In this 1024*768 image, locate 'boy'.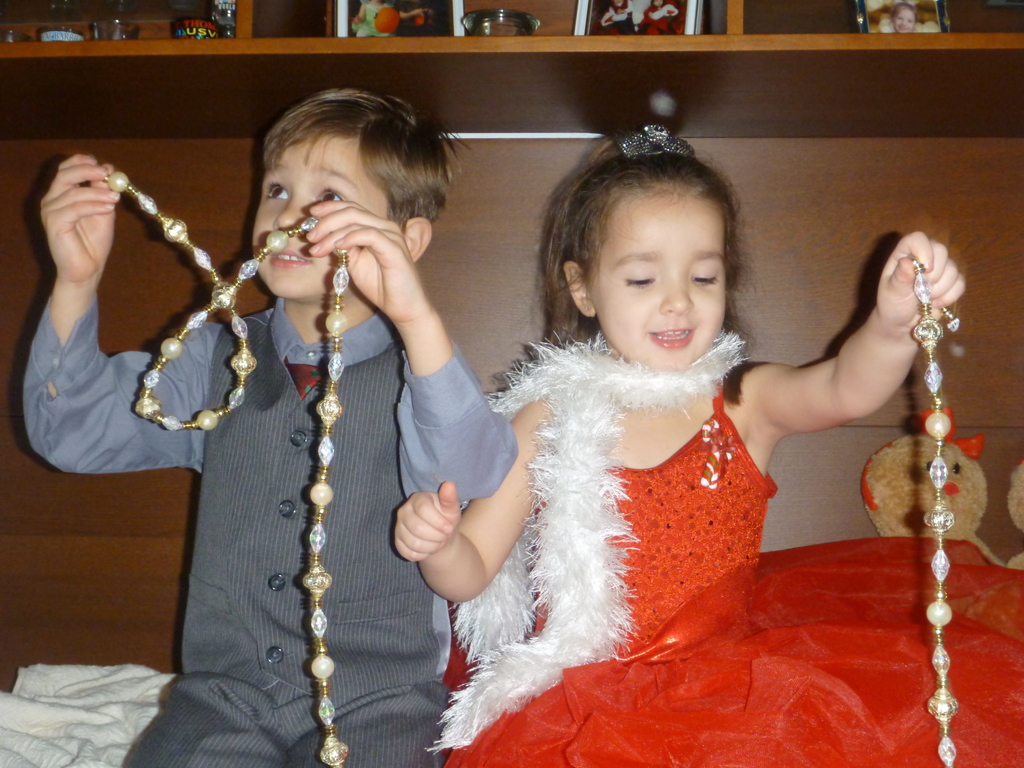
Bounding box: BBox(26, 89, 524, 767).
